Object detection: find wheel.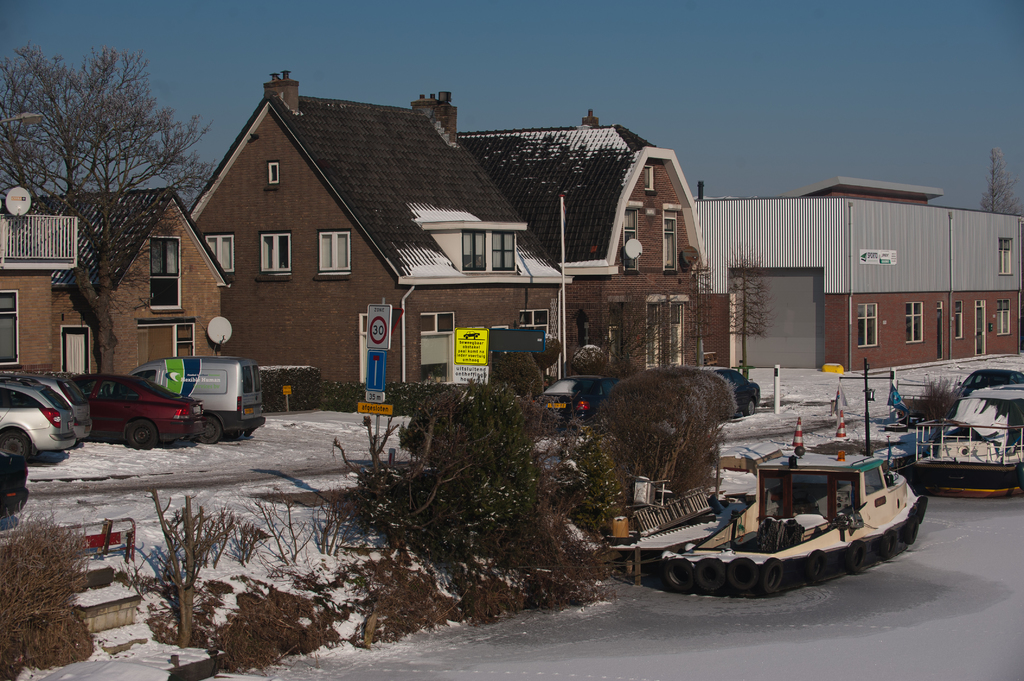
[125,419,157,447].
